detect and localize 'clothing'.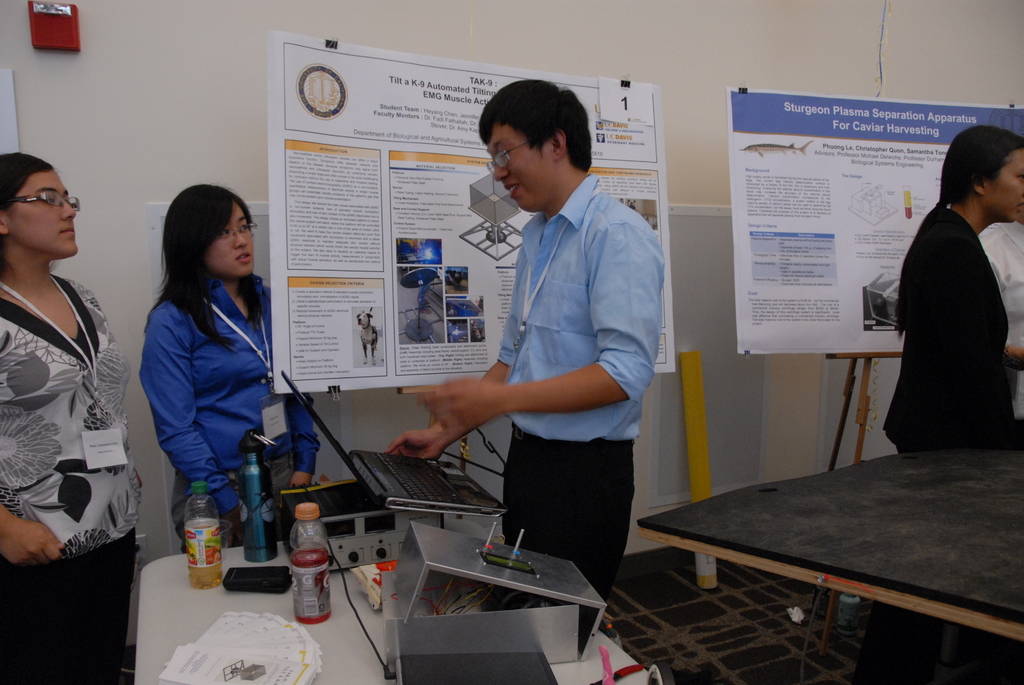
Localized at select_region(148, 252, 310, 554).
